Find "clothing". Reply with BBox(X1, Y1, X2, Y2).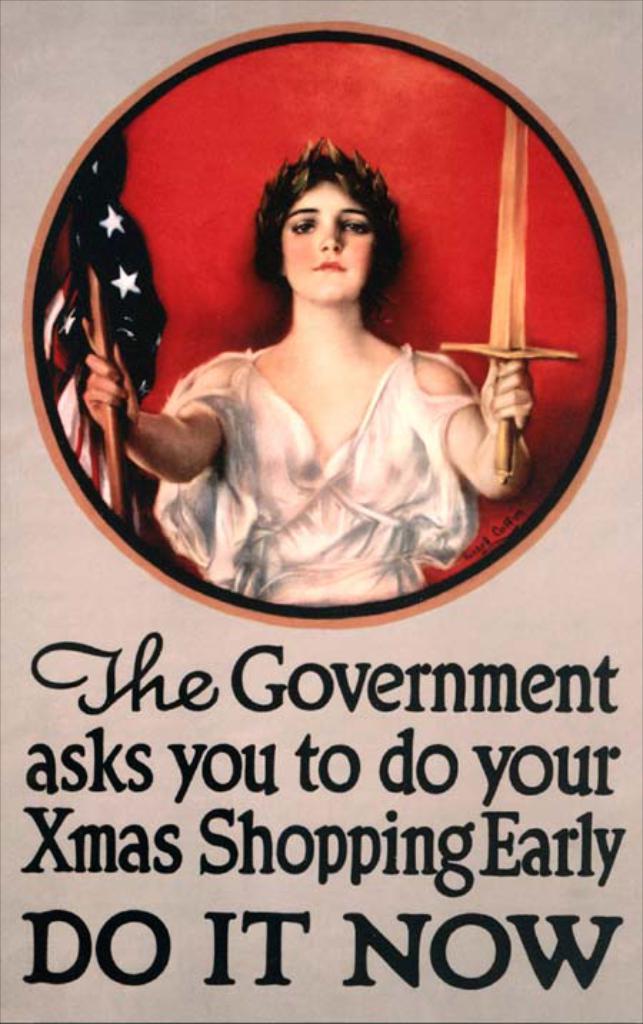
BBox(150, 260, 513, 607).
